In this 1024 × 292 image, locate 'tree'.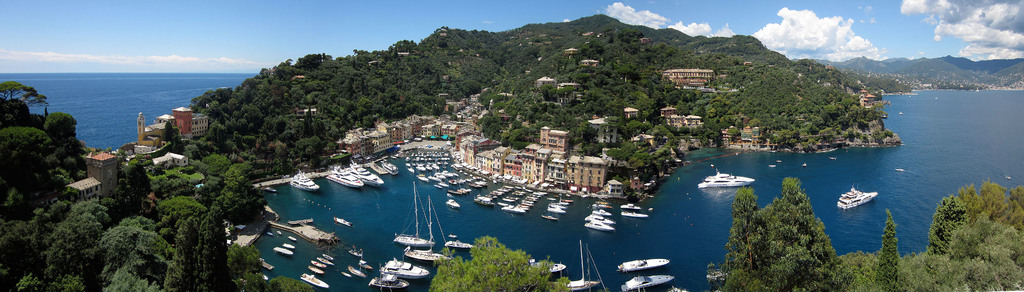
Bounding box: BBox(90, 221, 180, 291).
